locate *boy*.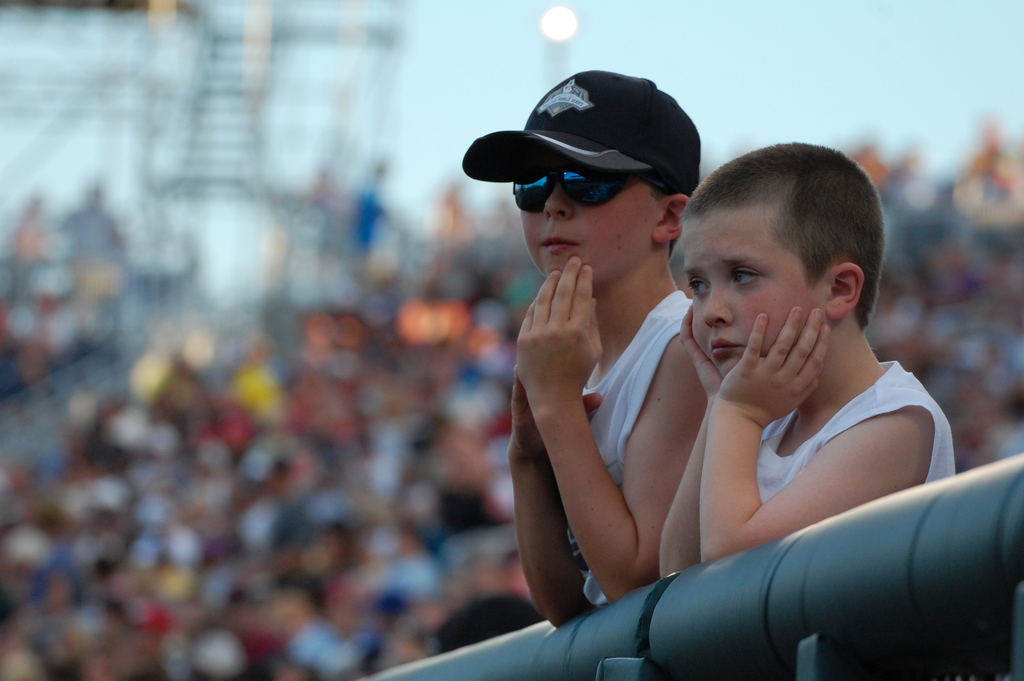
Bounding box: <box>650,137,980,680</box>.
